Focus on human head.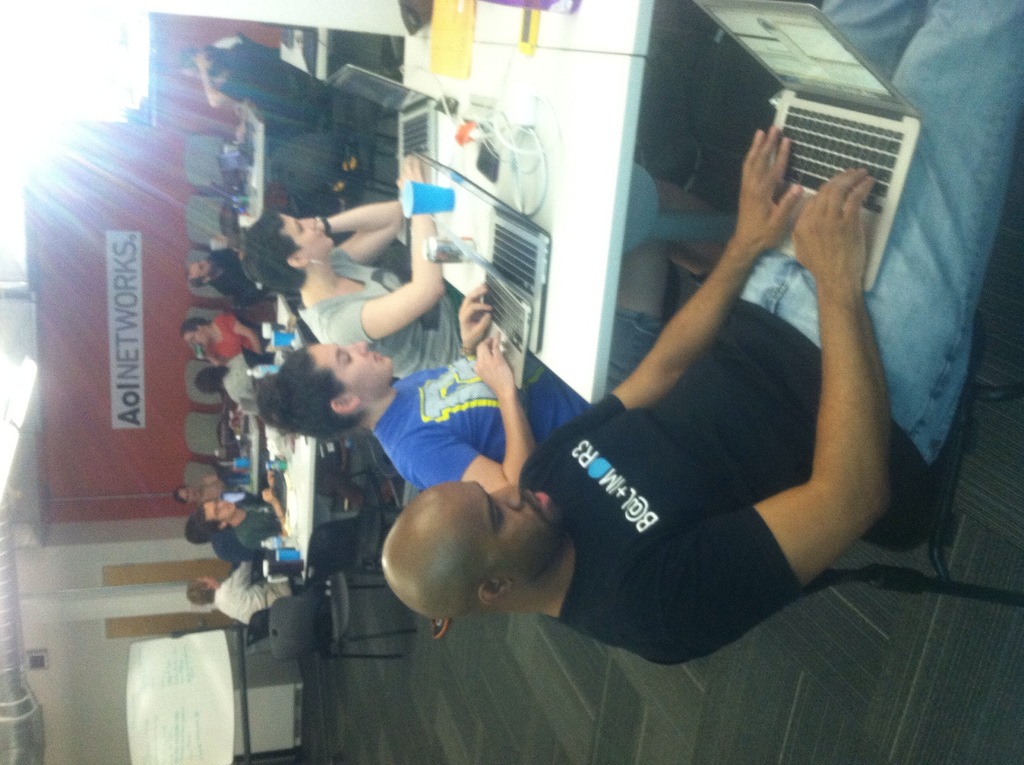
Focused at box(242, 213, 335, 293).
